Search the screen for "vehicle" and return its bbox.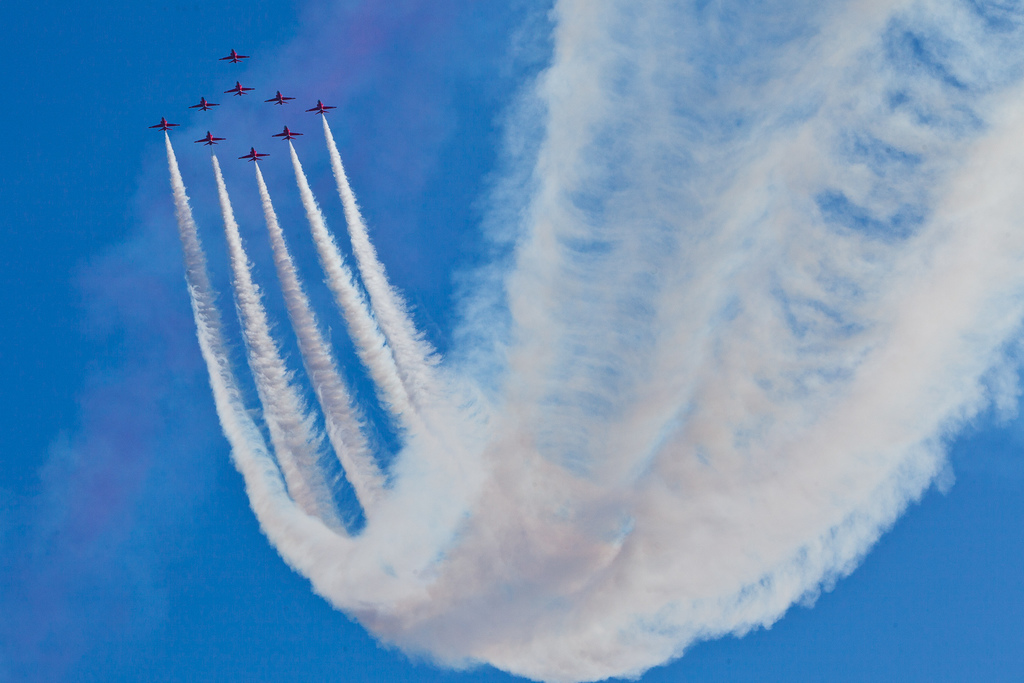
Found: crop(216, 48, 246, 65).
